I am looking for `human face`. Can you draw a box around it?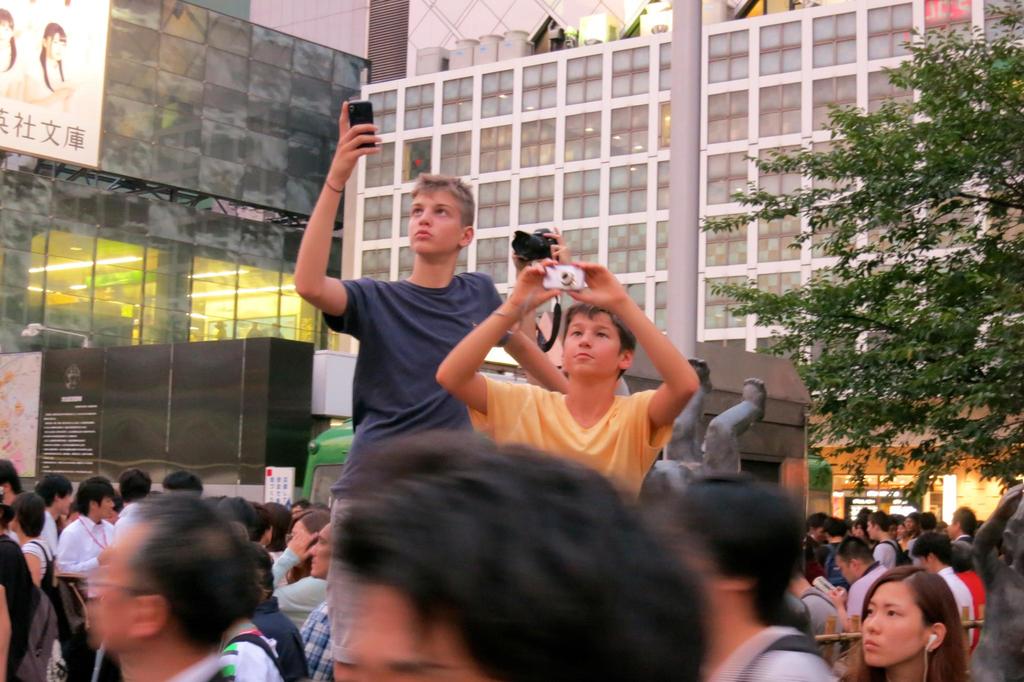
Sure, the bounding box is x1=0, y1=17, x2=13, y2=46.
